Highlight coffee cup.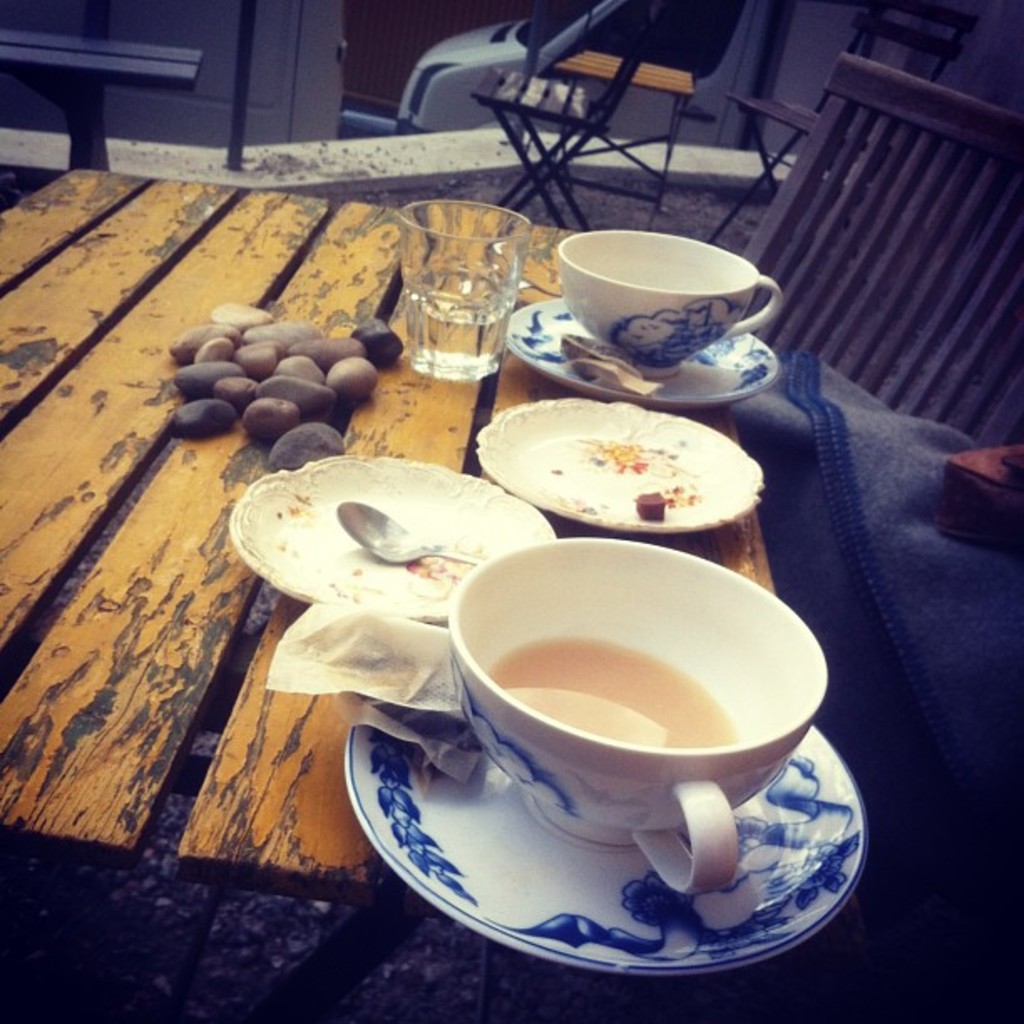
Highlighted region: [left=547, top=234, right=781, bottom=380].
